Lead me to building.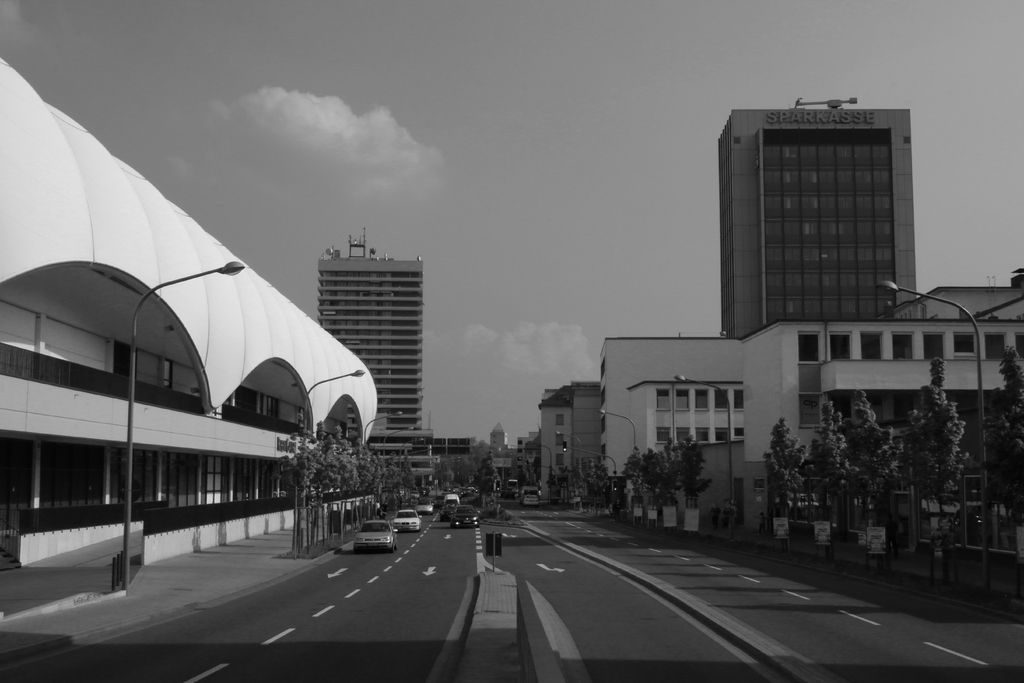
Lead to region(719, 97, 915, 340).
